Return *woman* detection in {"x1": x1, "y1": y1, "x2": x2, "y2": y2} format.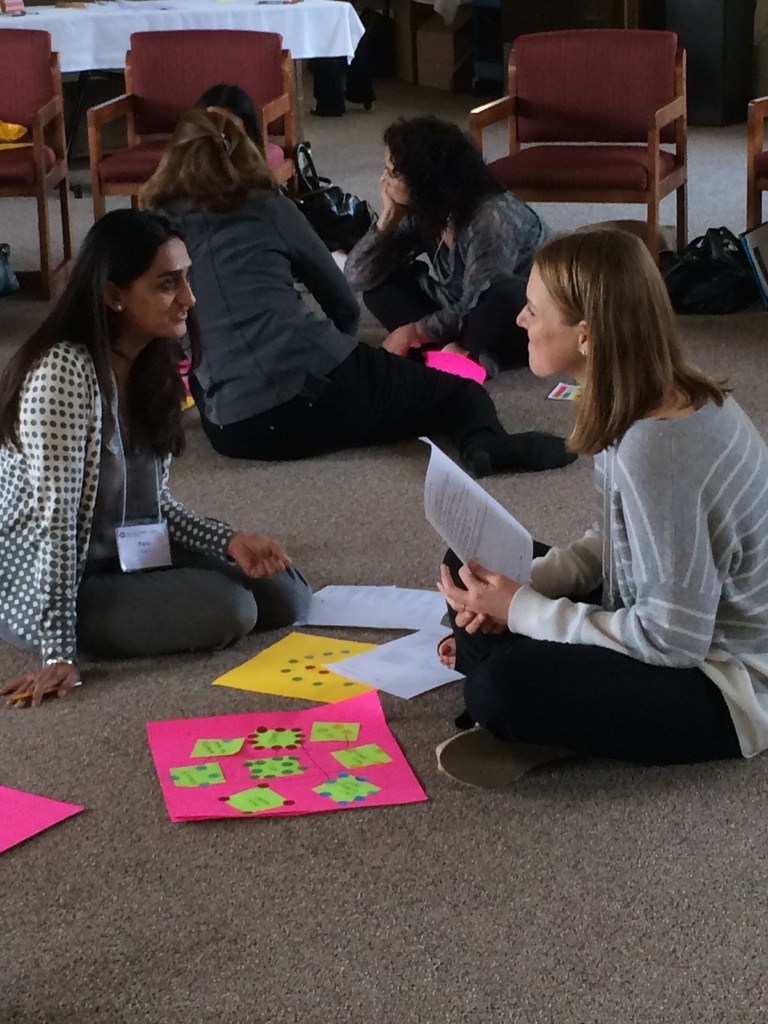
{"x1": 470, "y1": 205, "x2": 733, "y2": 795}.
